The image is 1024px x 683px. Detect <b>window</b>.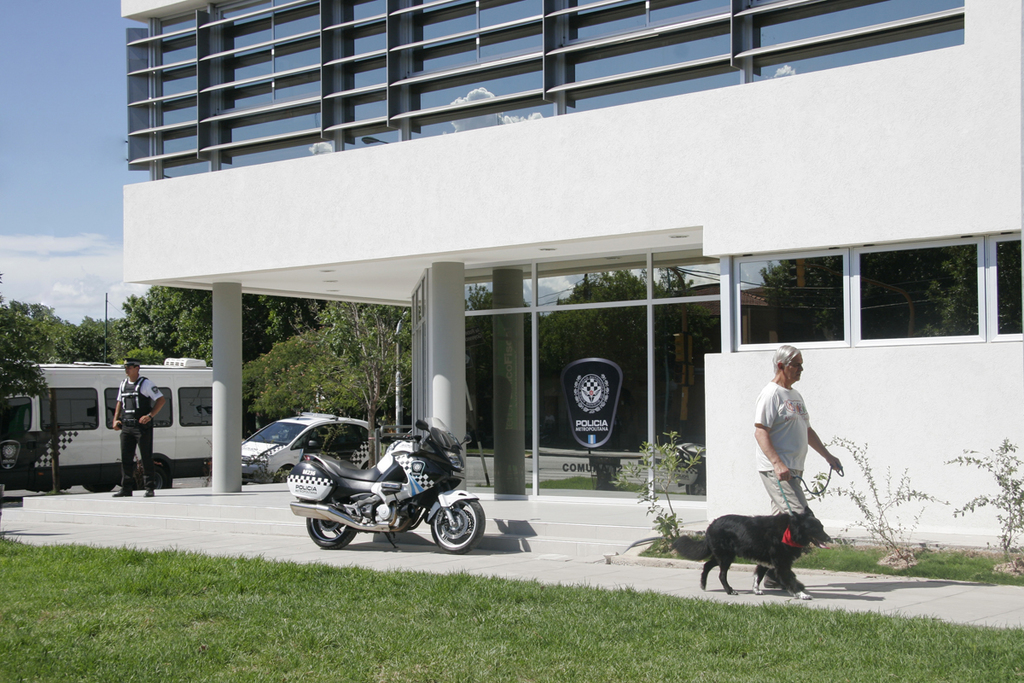
Detection: select_region(548, 0, 740, 118).
